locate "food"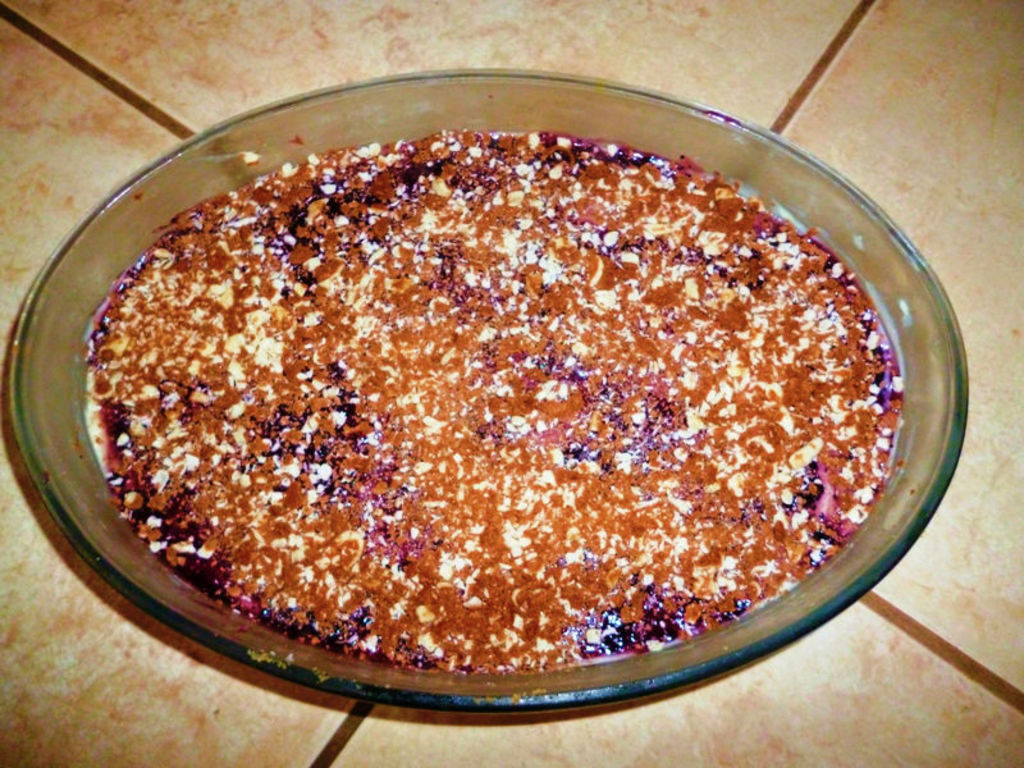
{"left": 108, "top": 99, "right": 902, "bottom": 695}
